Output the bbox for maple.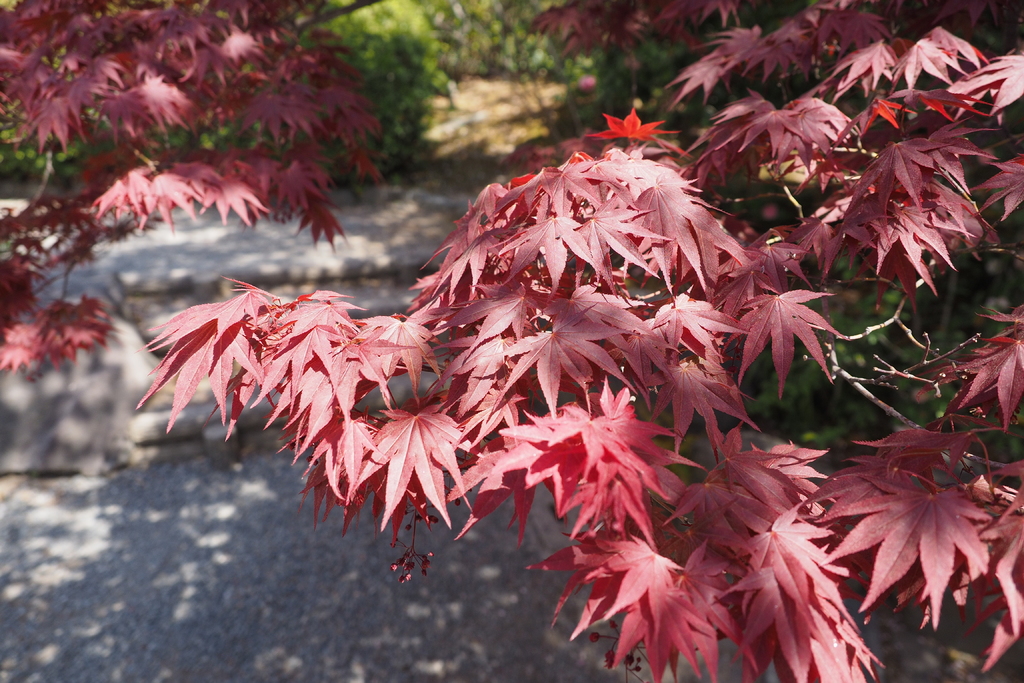
locate(132, 0, 1023, 682).
